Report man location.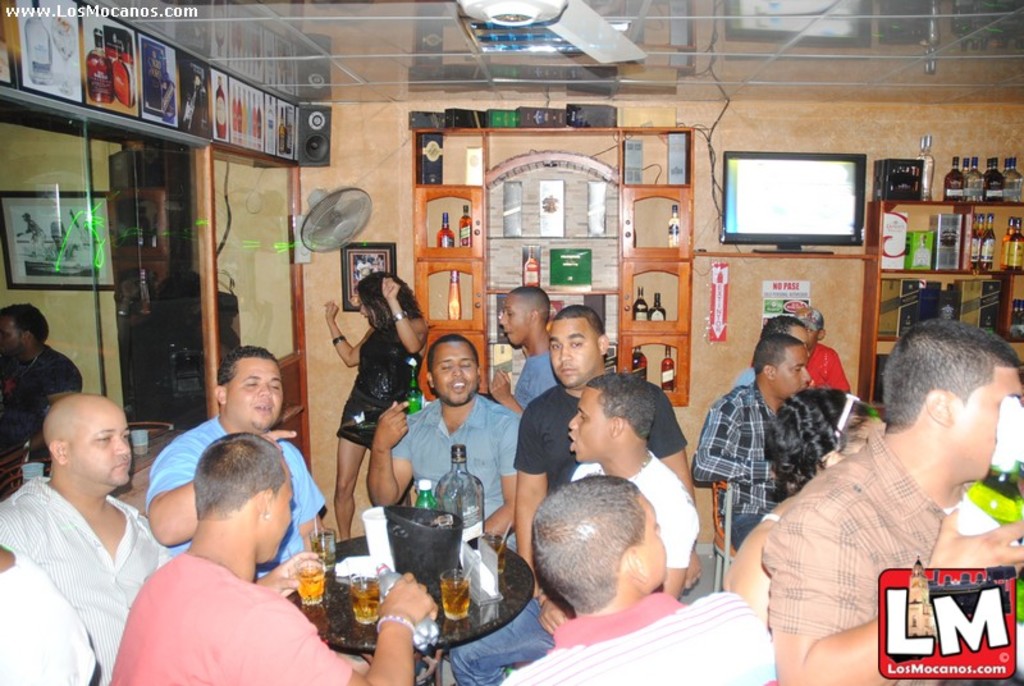
Report: detection(787, 306, 850, 397).
